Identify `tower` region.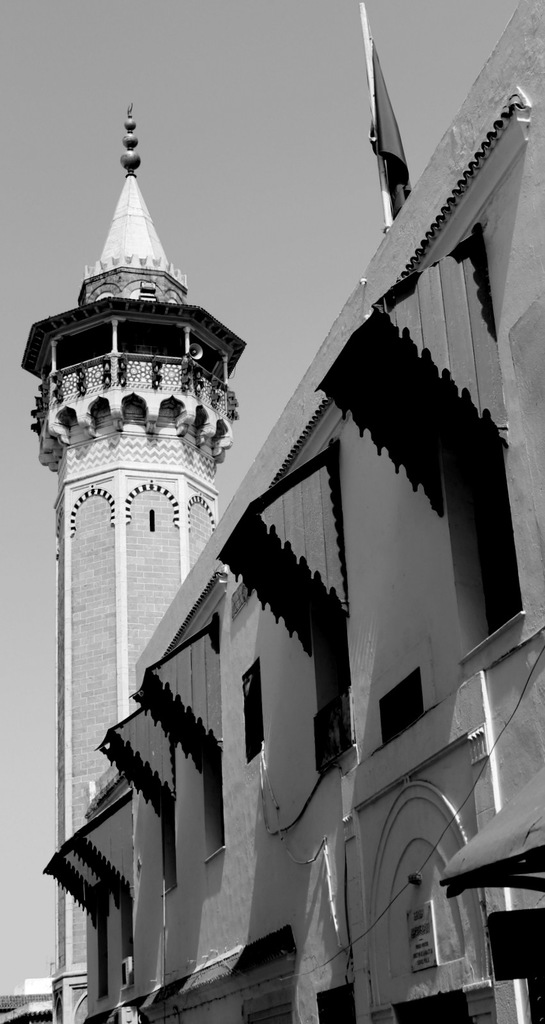
Region: {"left": 24, "top": 106, "right": 244, "bottom": 1023}.
